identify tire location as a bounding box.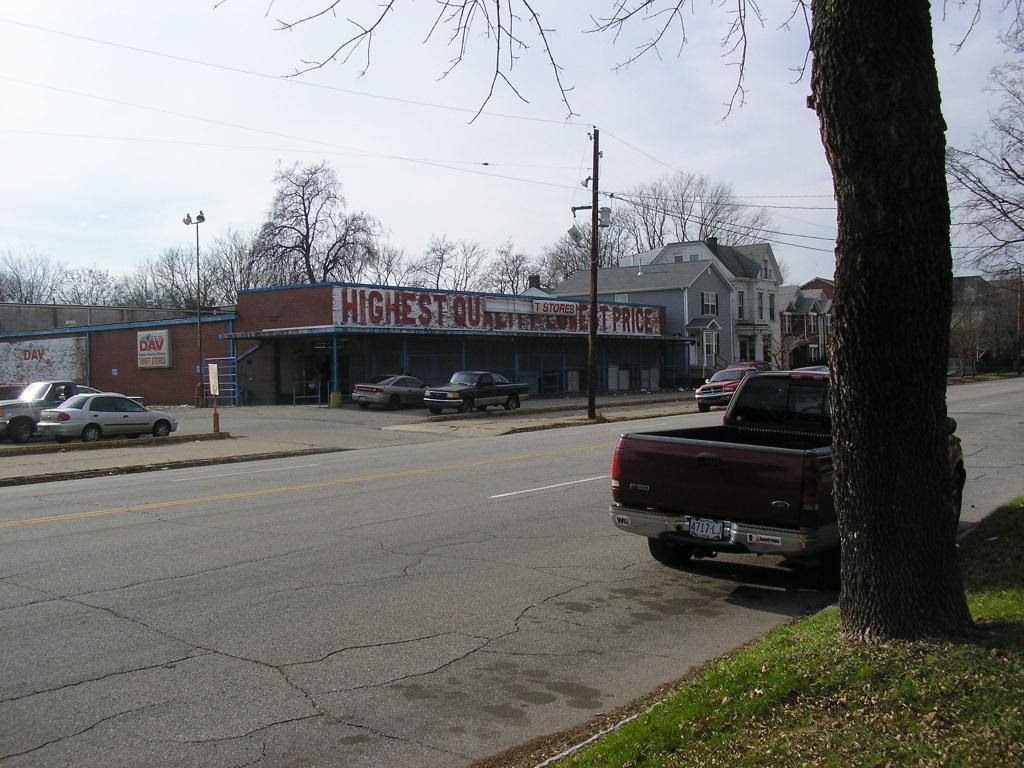
(x1=948, y1=461, x2=964, y2=531).
